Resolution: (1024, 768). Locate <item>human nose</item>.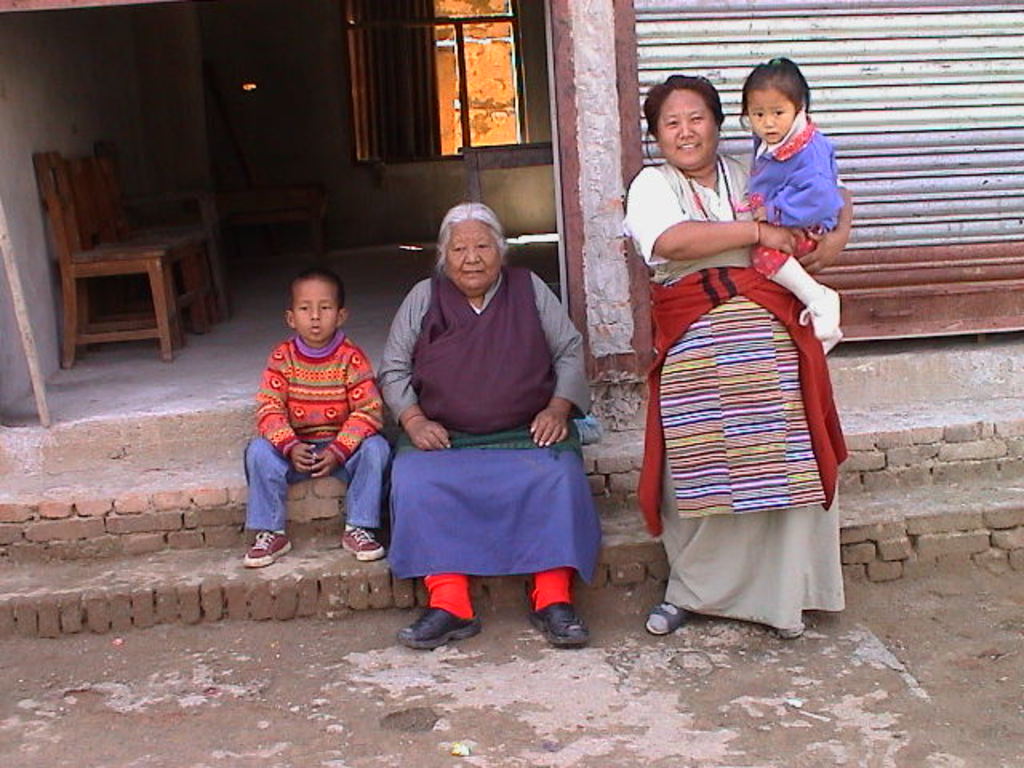
677 122 693 139.
